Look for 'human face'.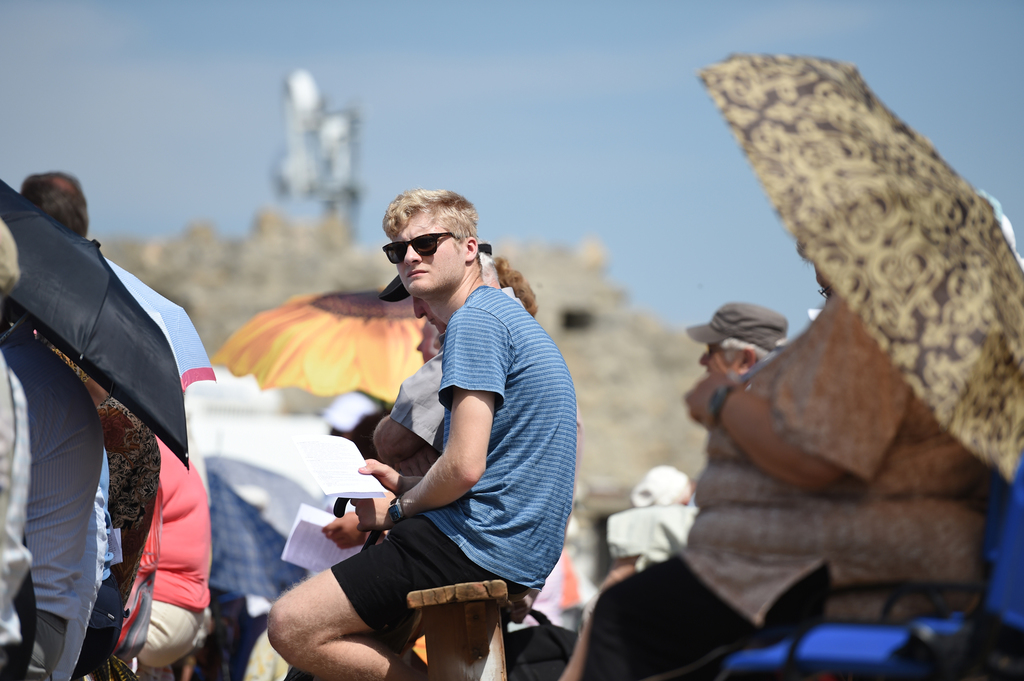
Found: (392, 212, 463, 293).
